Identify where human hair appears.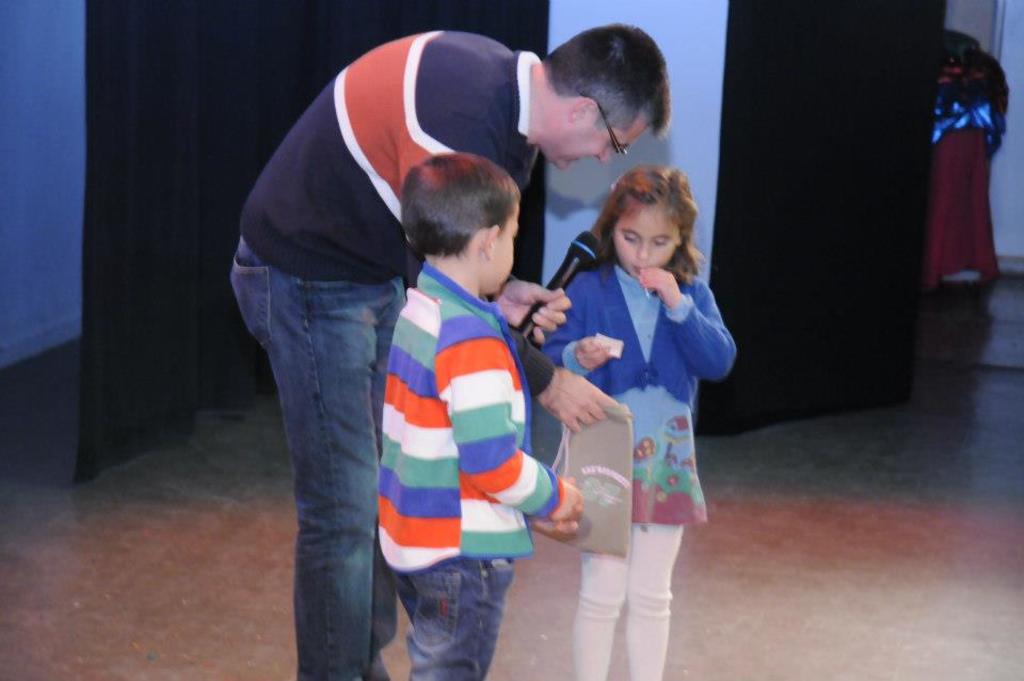
Appears at BBox(538, 25, 668, 141).
